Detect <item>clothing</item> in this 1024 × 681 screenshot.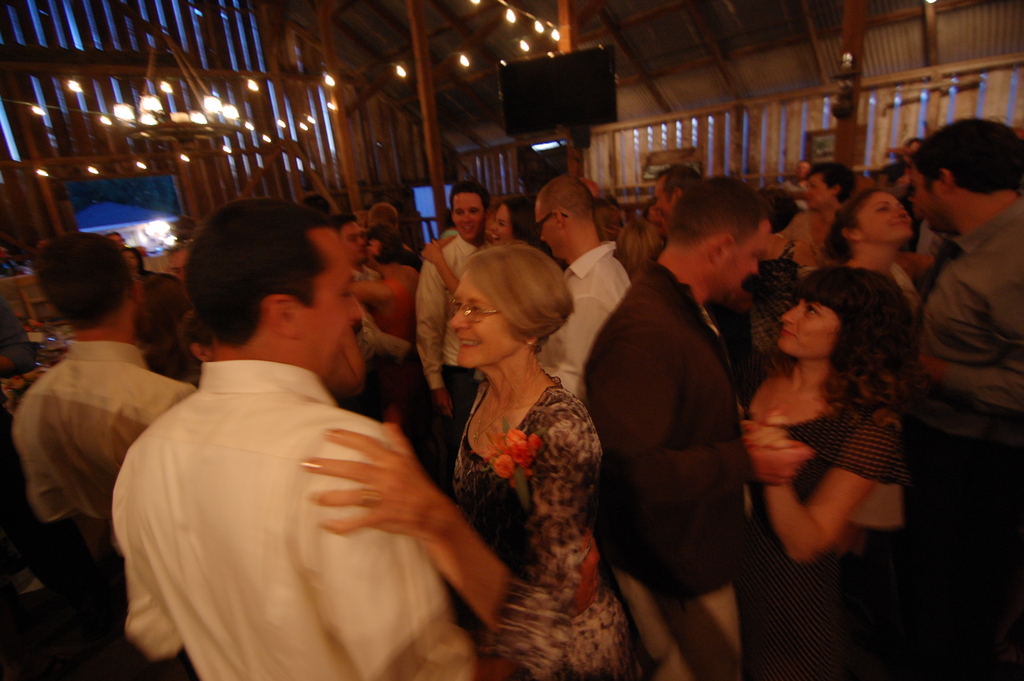
Detection: box=[369, 315, 410, 373].
